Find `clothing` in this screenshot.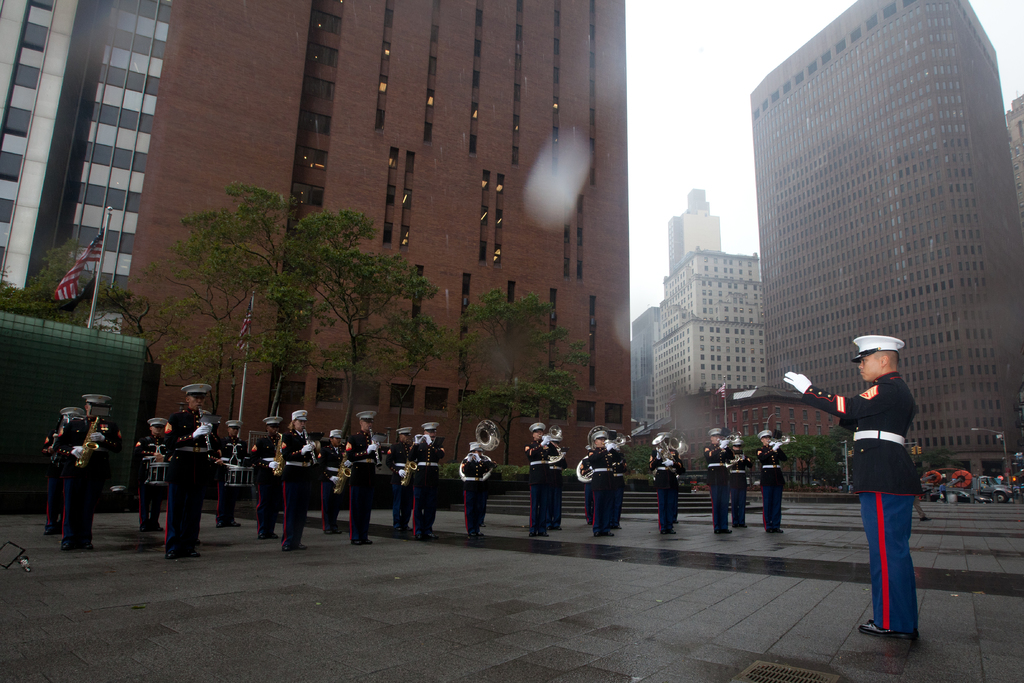
The bounding box for `clothing` is rect(403, 427, 445, 537).
